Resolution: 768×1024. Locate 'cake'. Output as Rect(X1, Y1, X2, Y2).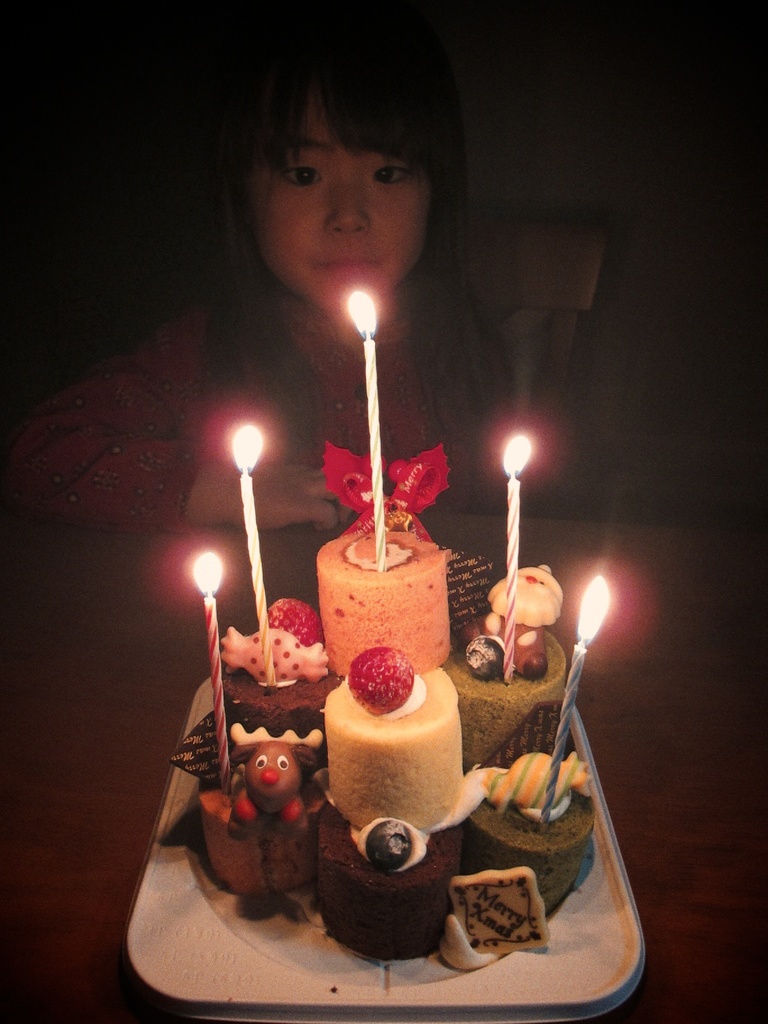
Rect(193, 532, 569, 963).
